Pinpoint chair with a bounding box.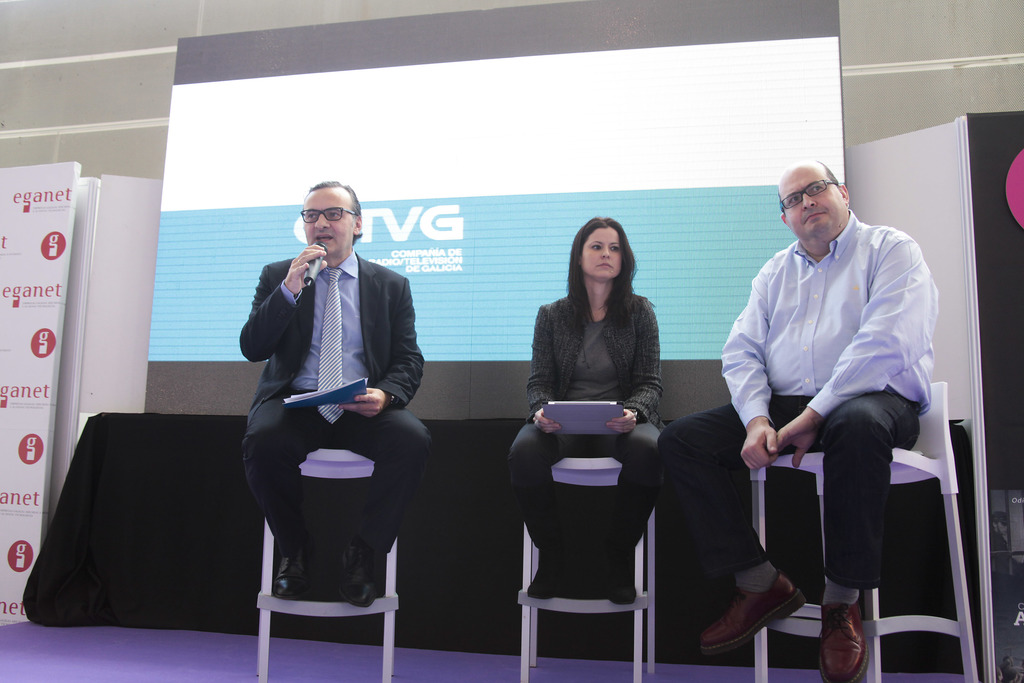
bbox=[253, 443, 396, 682].
